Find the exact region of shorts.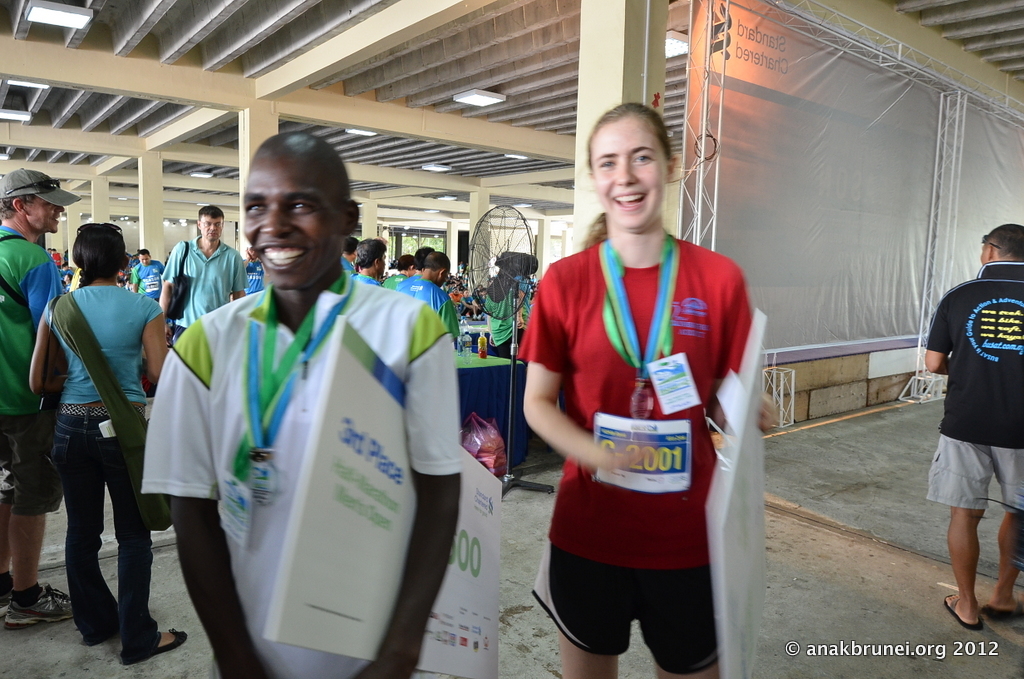
Exact region: BBox(525, 543, 717, 677).
